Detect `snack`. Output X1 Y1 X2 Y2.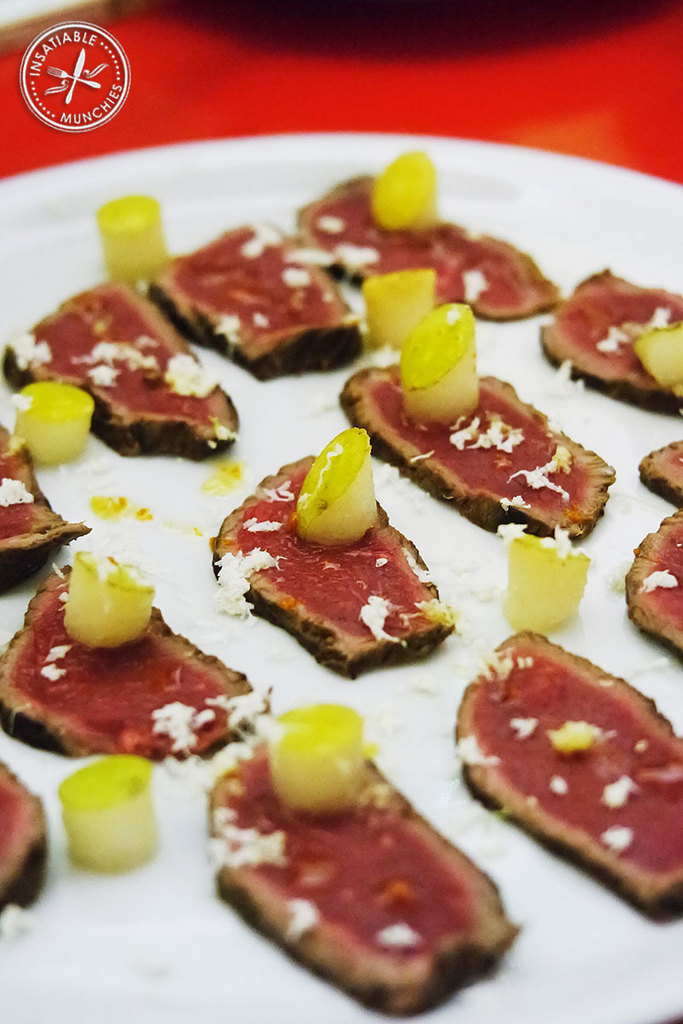
0 420 90 596.
